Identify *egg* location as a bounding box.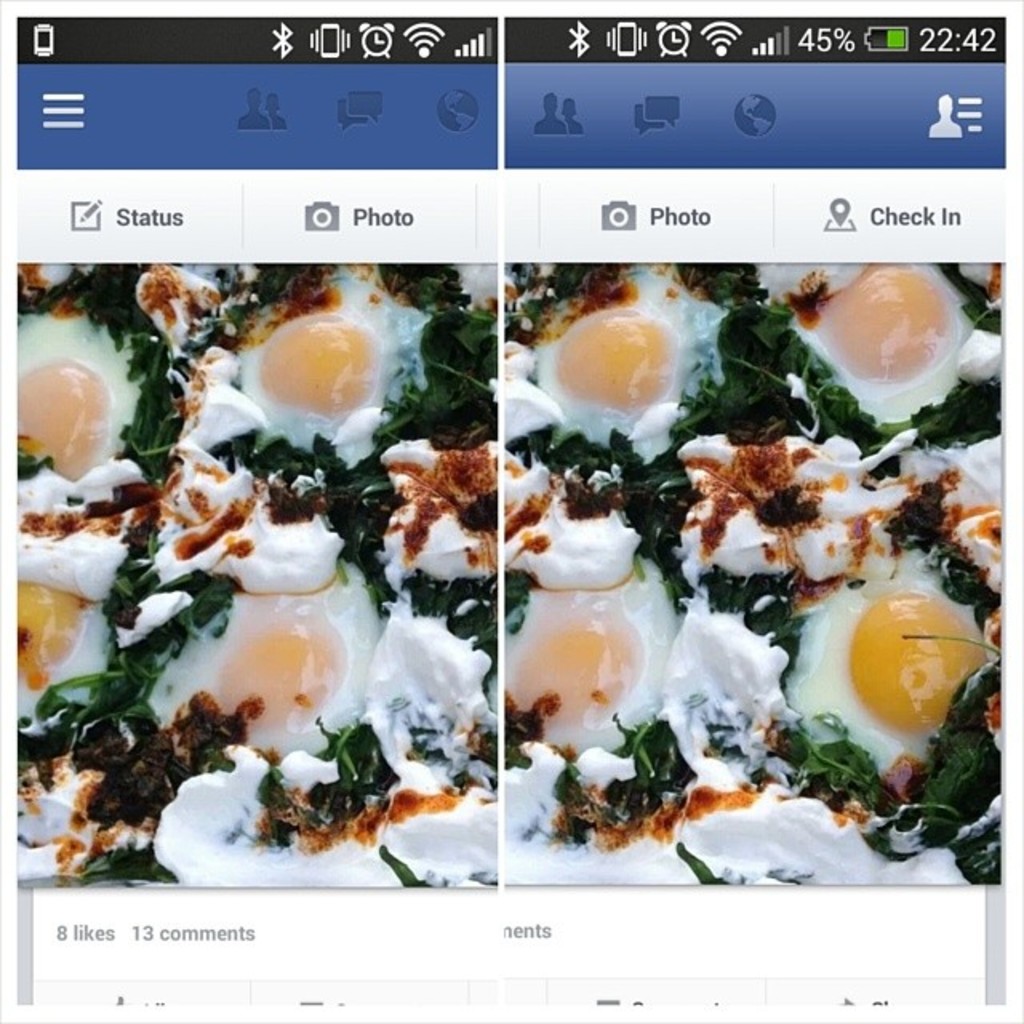
[left=138, top=550, right=382, bottom=765].
